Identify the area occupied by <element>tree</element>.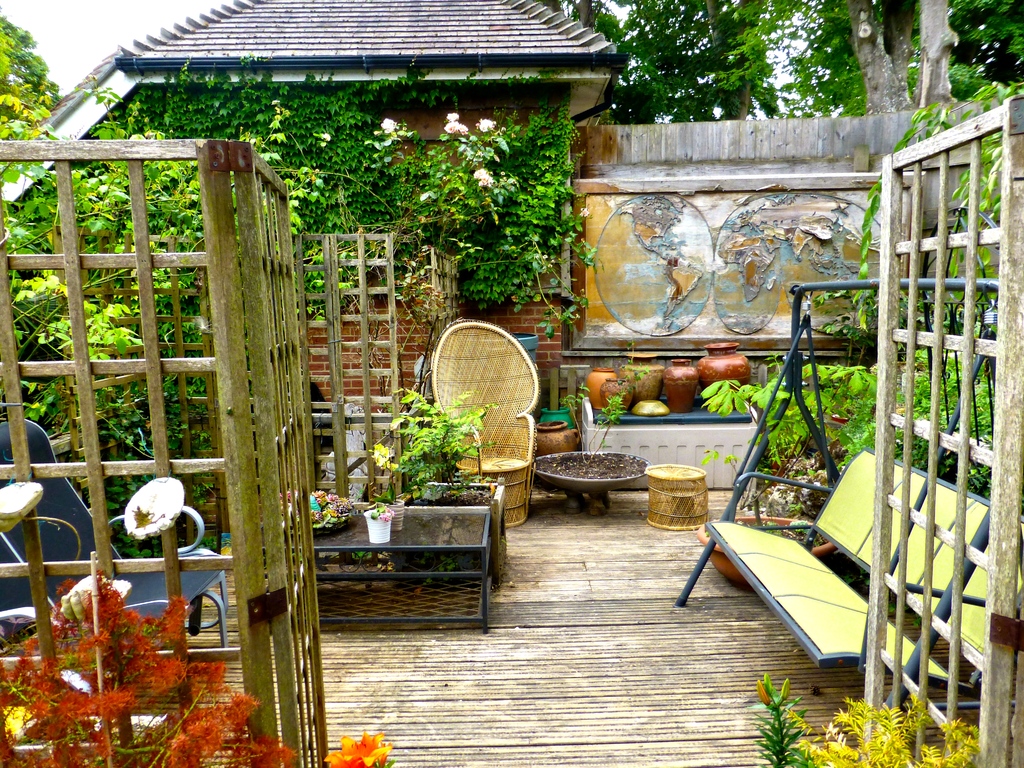
Area: bbox=(790, 0, 921, 110).
